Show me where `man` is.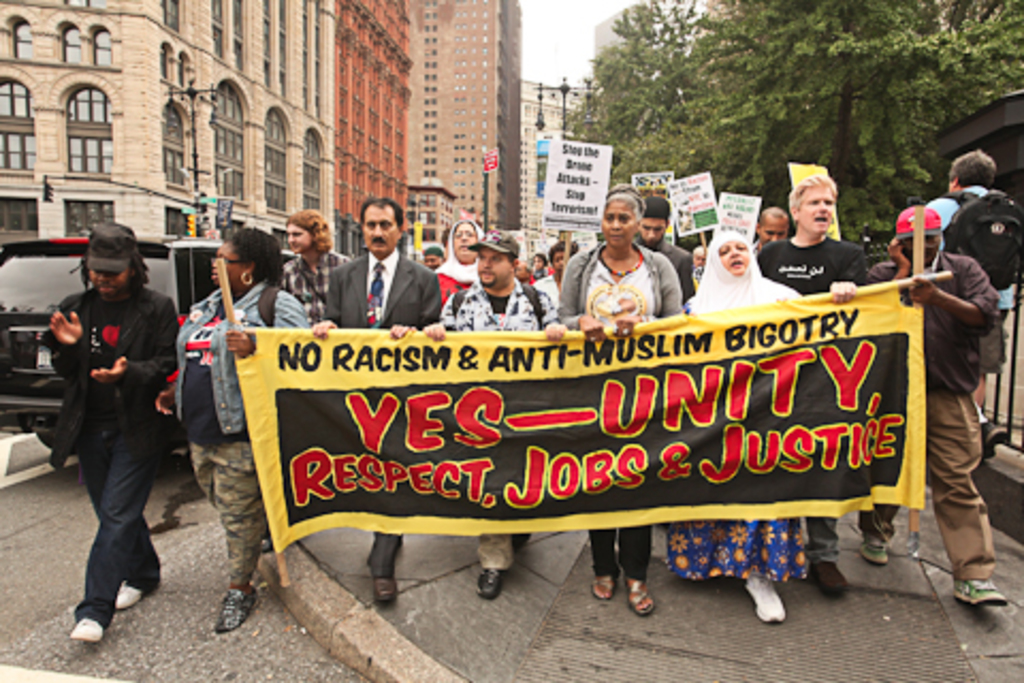
`man` is at region(316, 201, 444, 598).
